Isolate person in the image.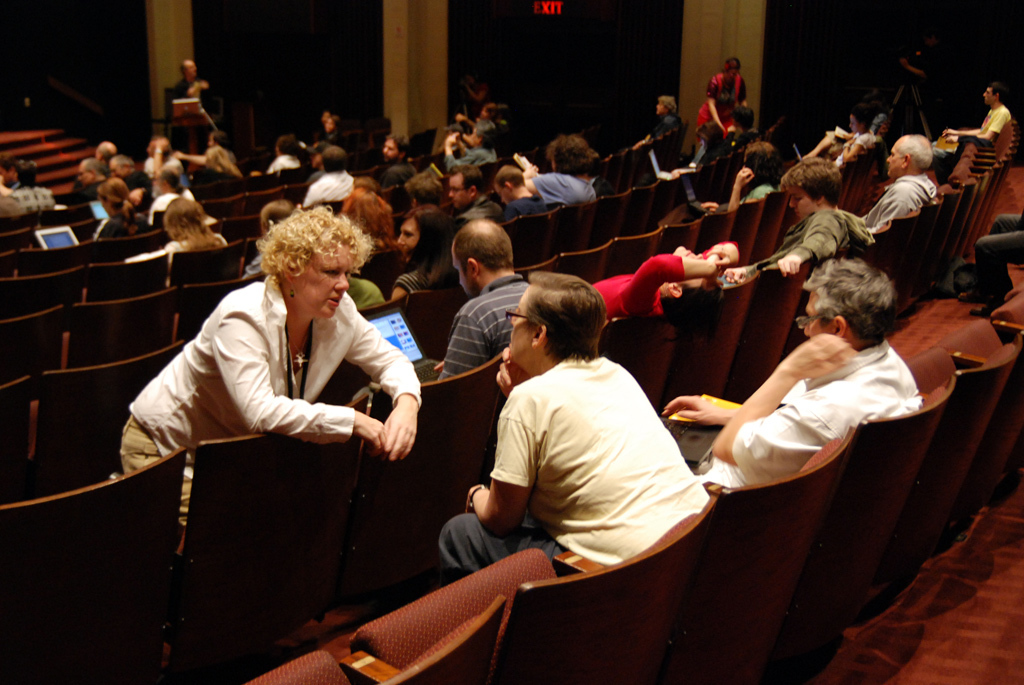
Isolated region: bbox=(396, 207, 456, 309).
